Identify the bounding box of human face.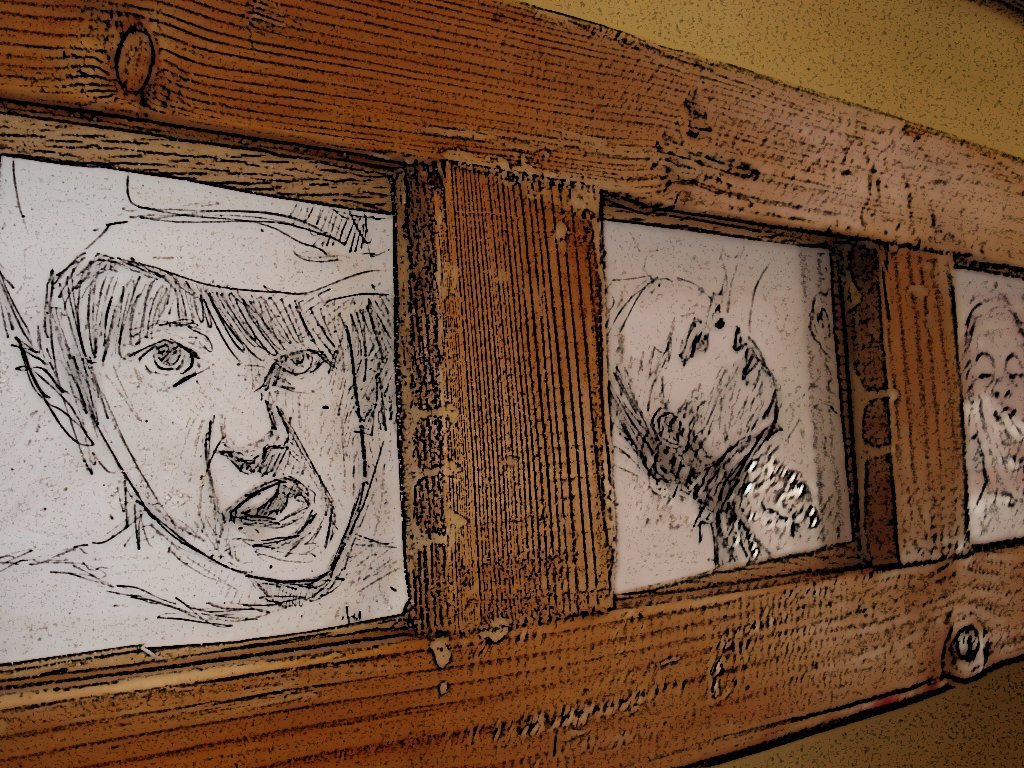
box(621, 274, 774, 456).
